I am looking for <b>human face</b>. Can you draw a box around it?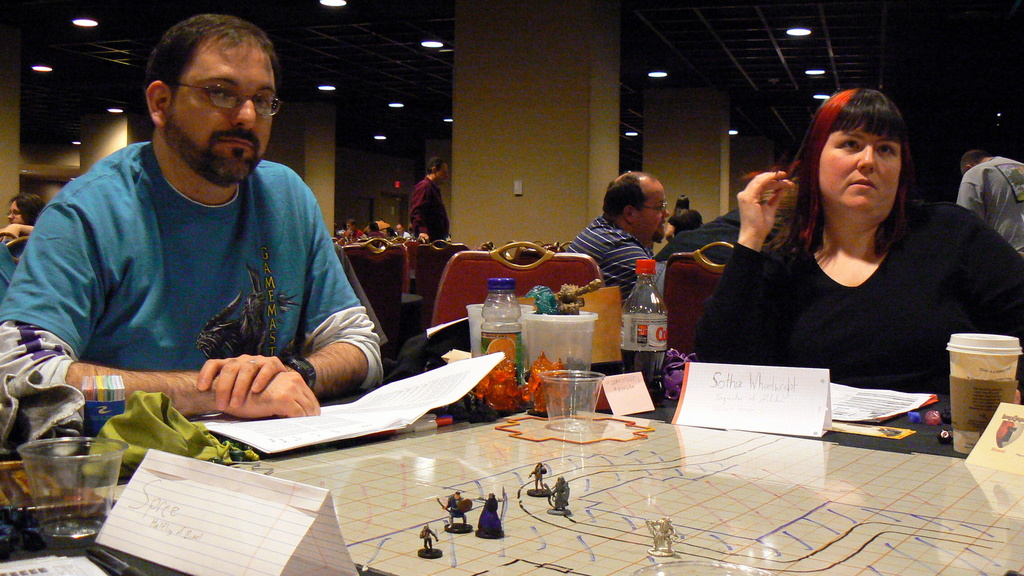
Sure, the bounding box is detection(170, 40, 278, 184).
